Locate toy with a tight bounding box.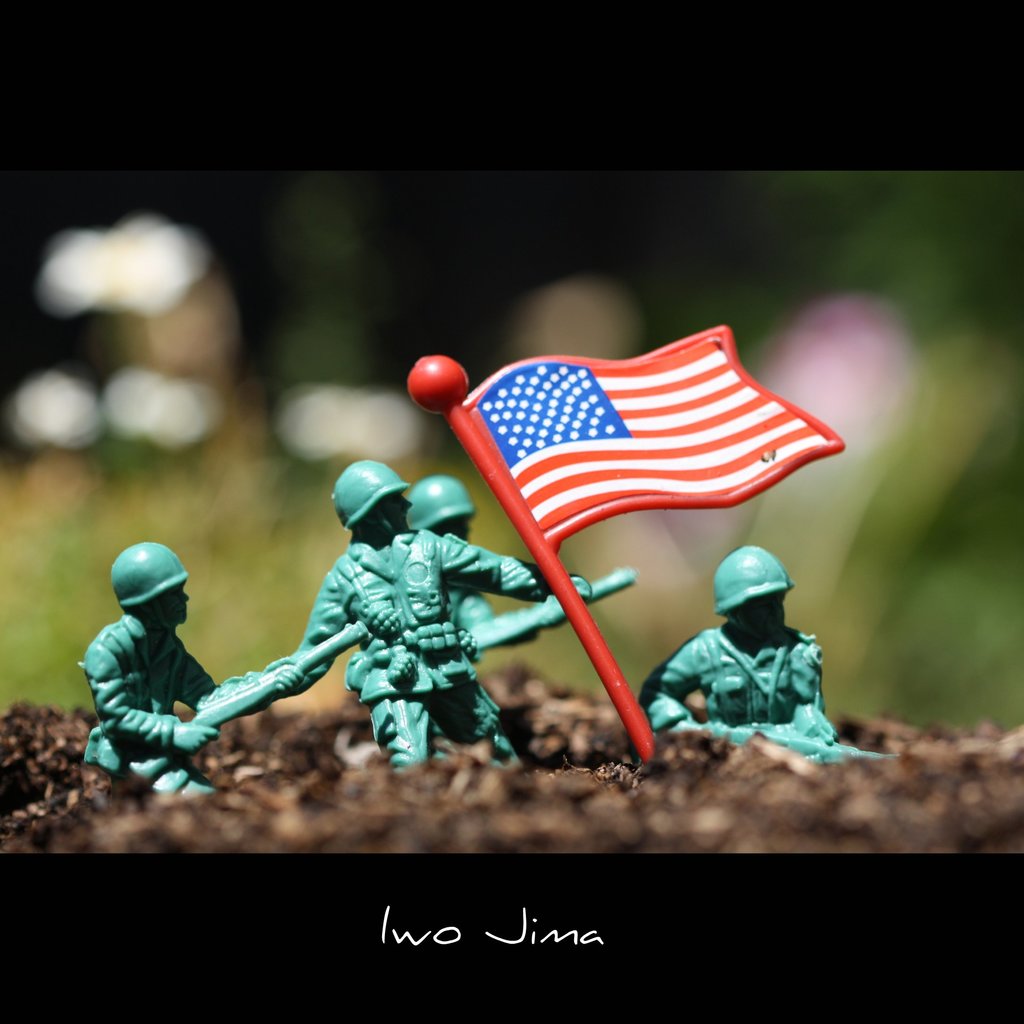
404,473,639,652.
